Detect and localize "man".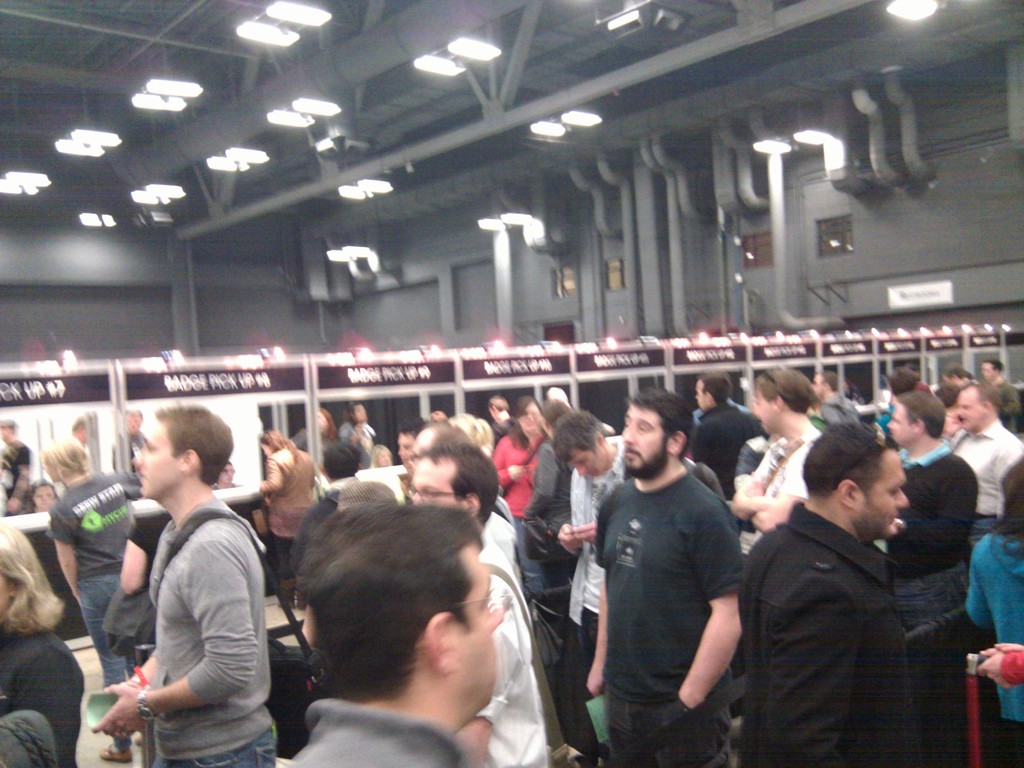
Localized at pyautogui.locateOnScreen(732, 367, 831, 531).
